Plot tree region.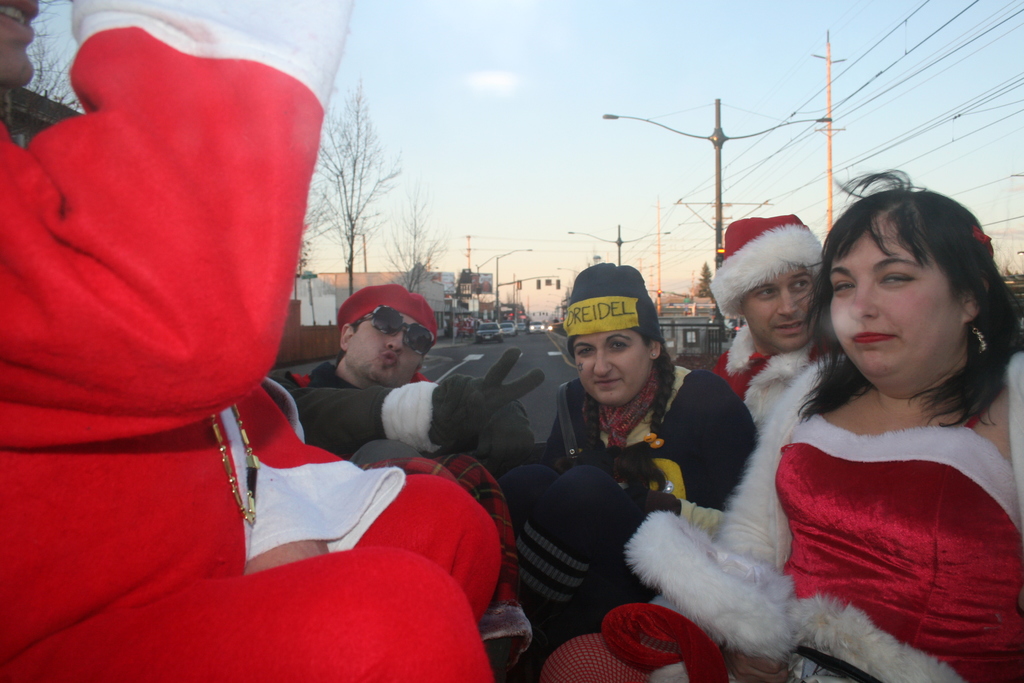
Plotted at locate(381, 191, 447, 293).
